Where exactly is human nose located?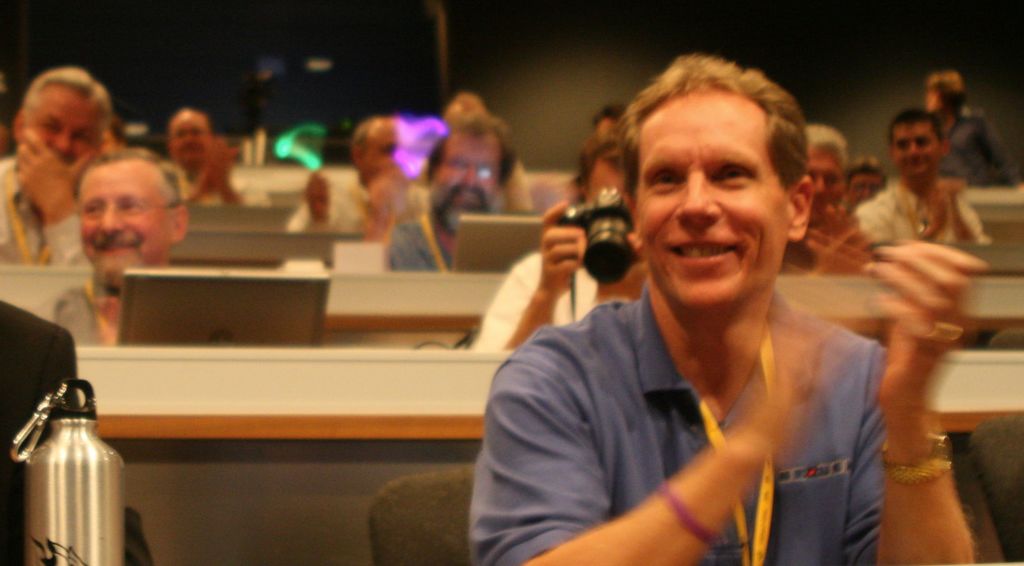
Its bounding box is crop(53, 129, 70, 156).
